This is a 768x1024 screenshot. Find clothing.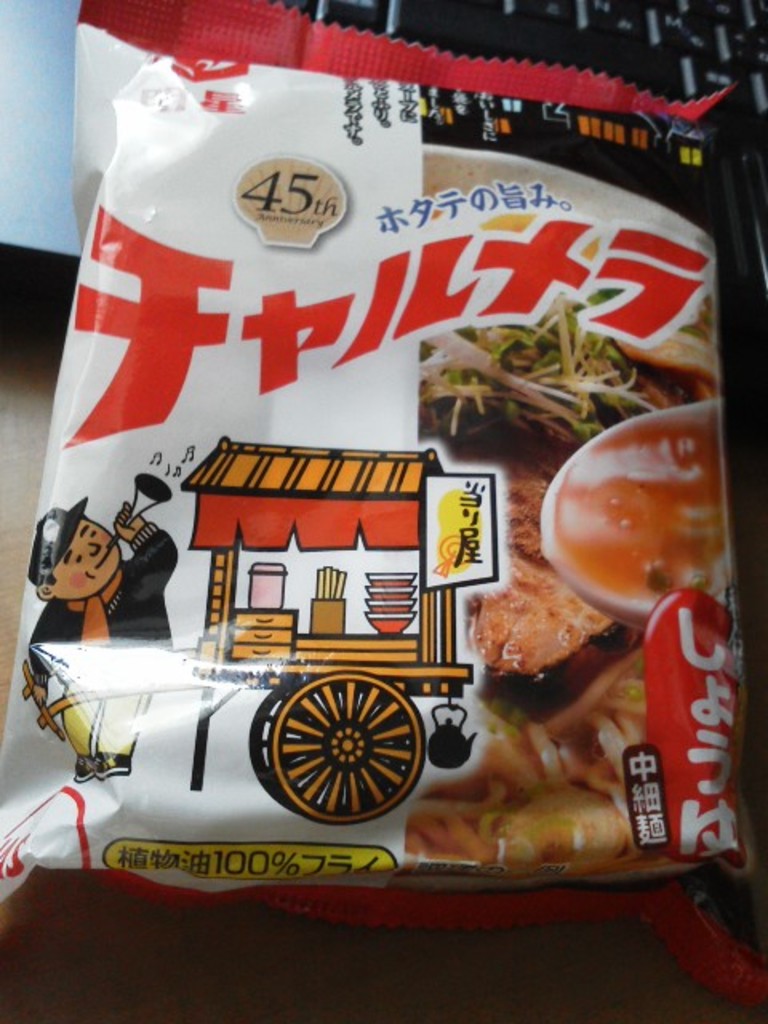
Bounding box: bbox=[24, 525, 179, 755].
